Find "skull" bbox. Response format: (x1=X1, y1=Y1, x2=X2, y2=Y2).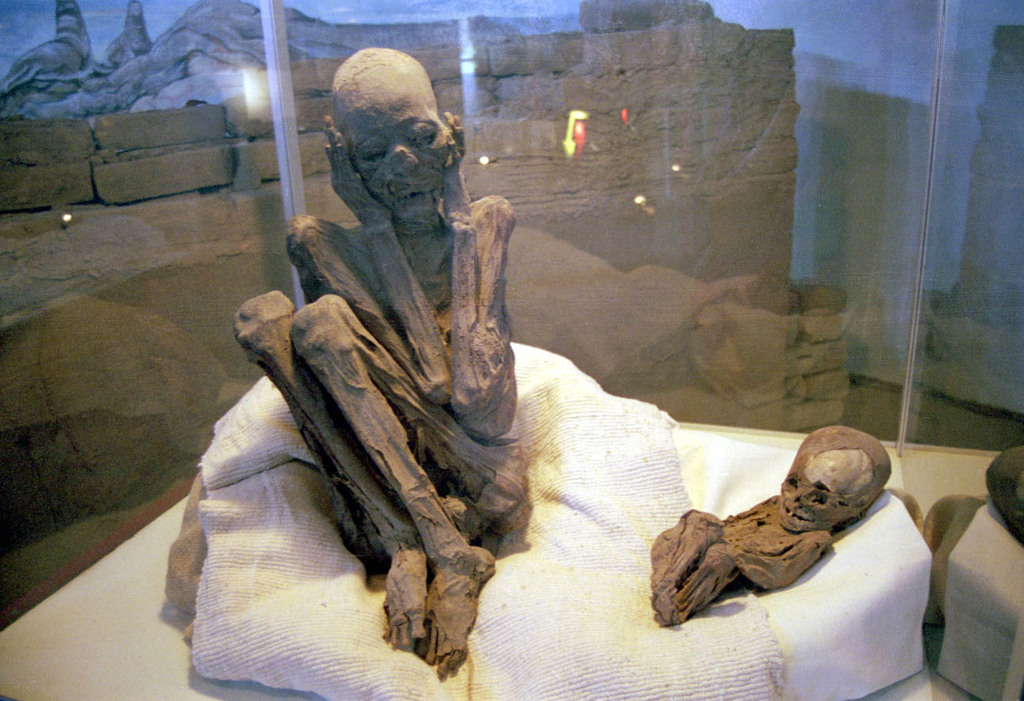
(x1=783, y1=424, x2=893, y2=530).
